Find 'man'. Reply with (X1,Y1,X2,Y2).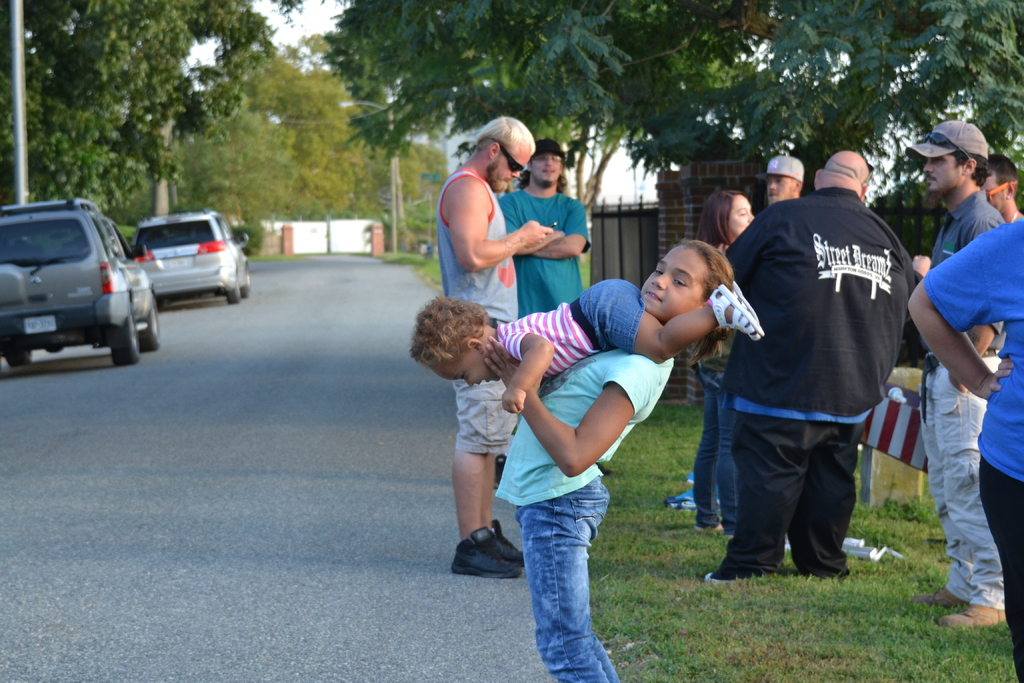
(435,115,535,573).
